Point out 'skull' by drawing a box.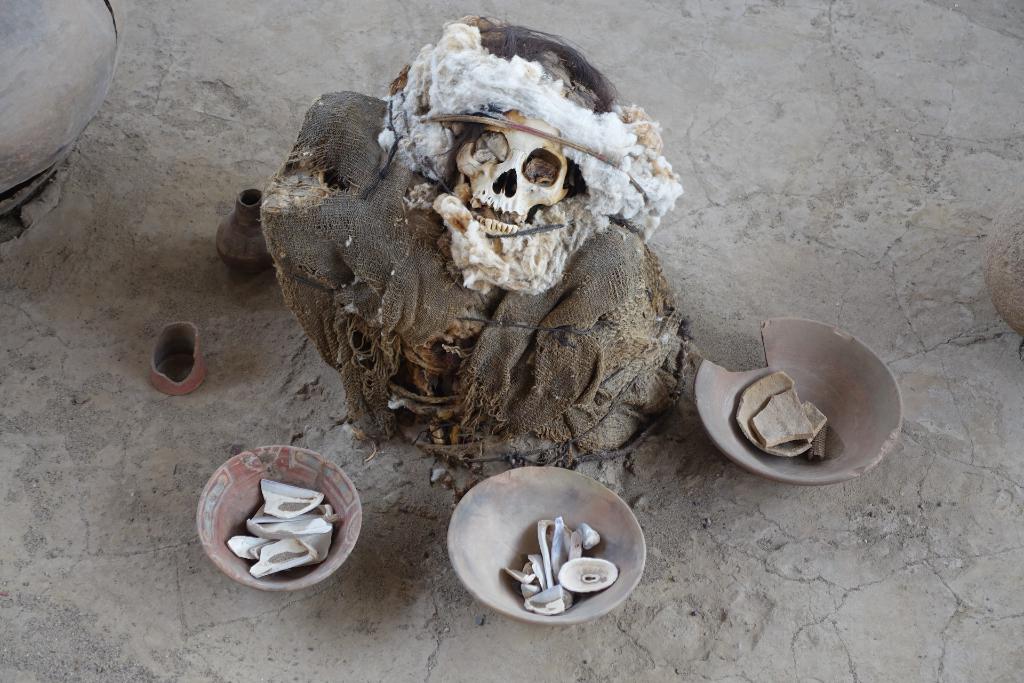
(404,37,636,304).
